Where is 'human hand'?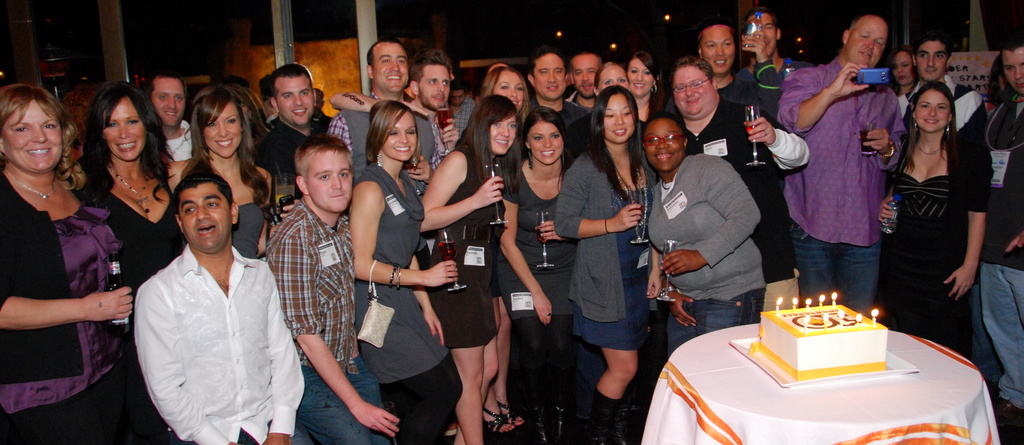
Rect(405, 154, 431, 186).
